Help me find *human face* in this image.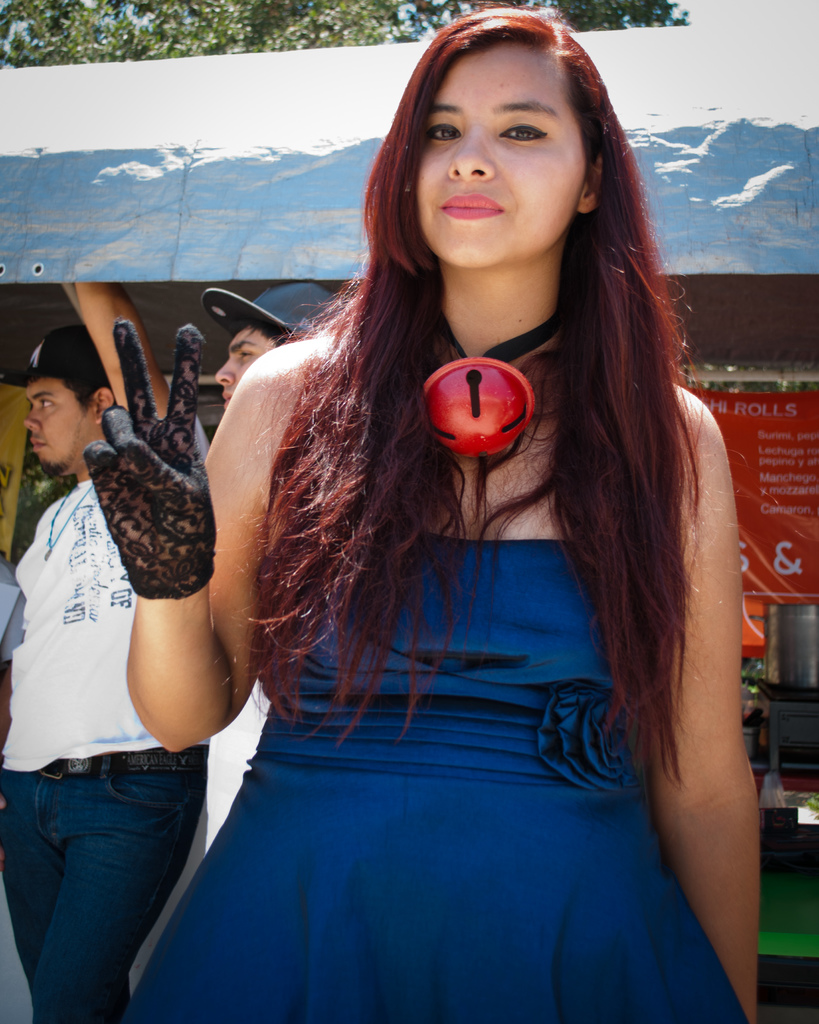
Found it: BBox(221, 321, 282, 410).
